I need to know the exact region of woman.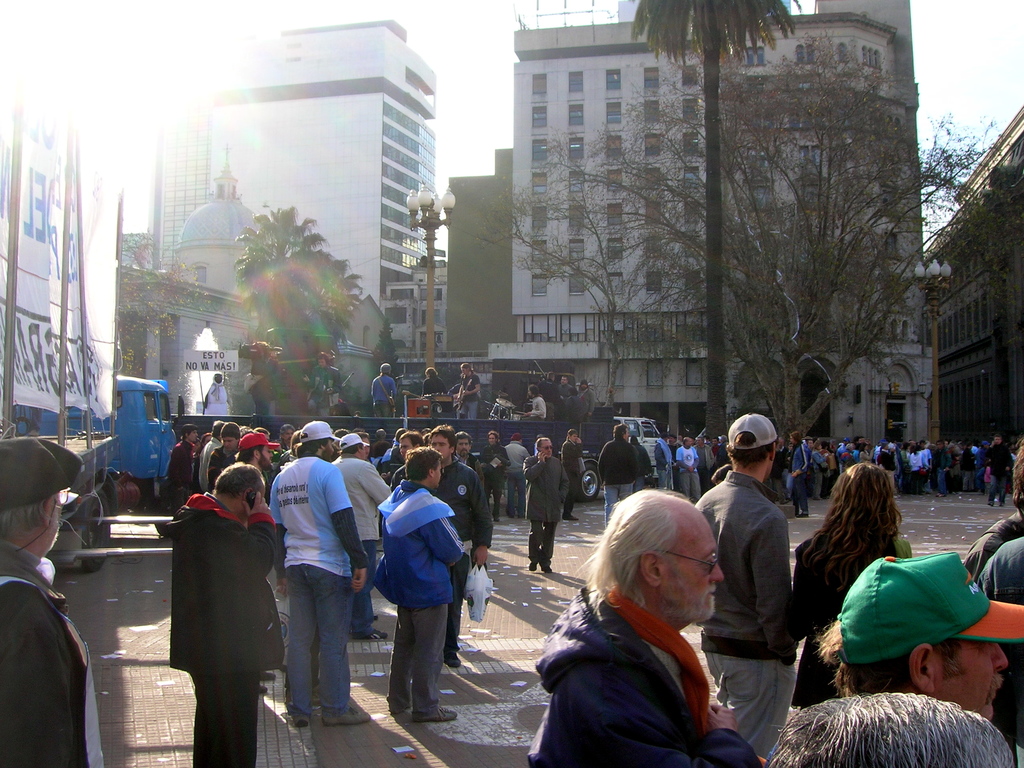
Region: 909 447 921 490.
